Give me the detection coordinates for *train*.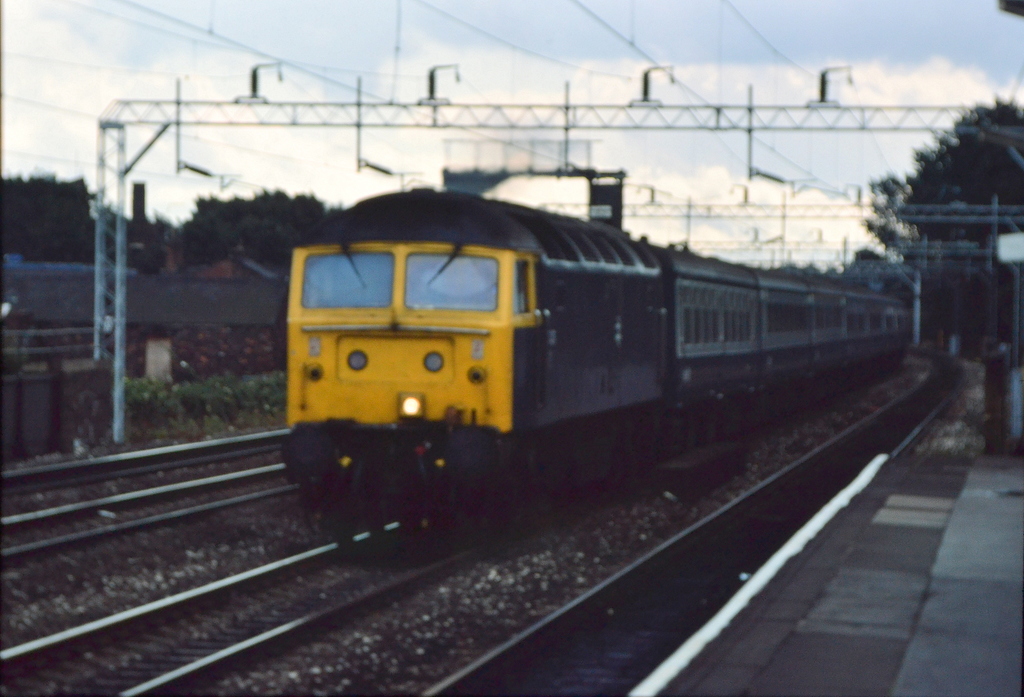
x1=282, y1=186, x2=910, y2=548.
